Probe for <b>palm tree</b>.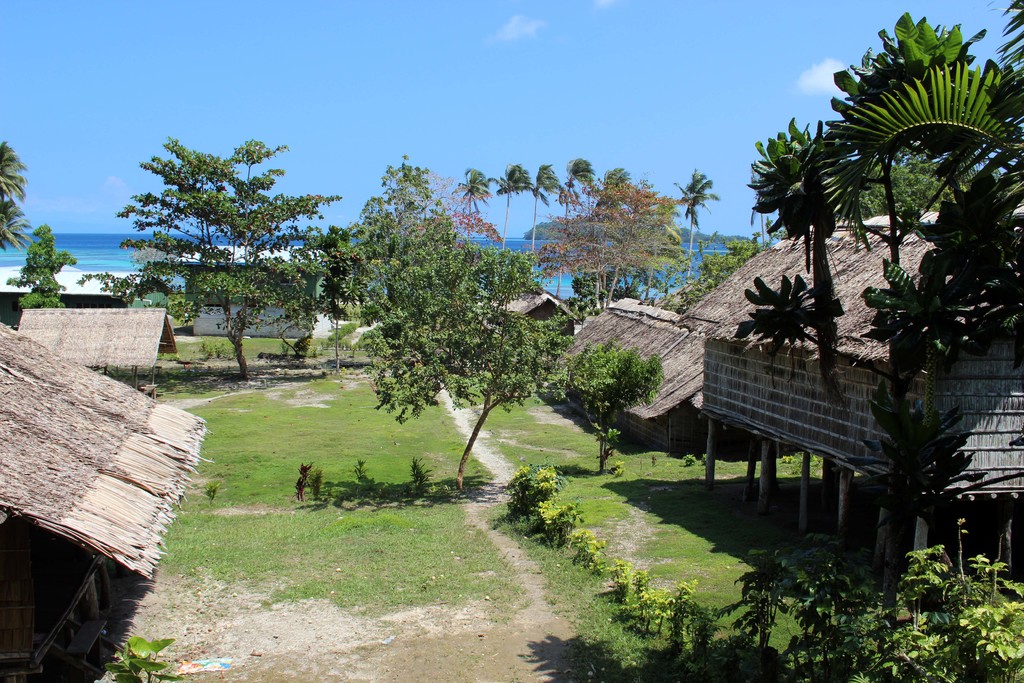
Probe result: region(893, 272, 948, 394).
